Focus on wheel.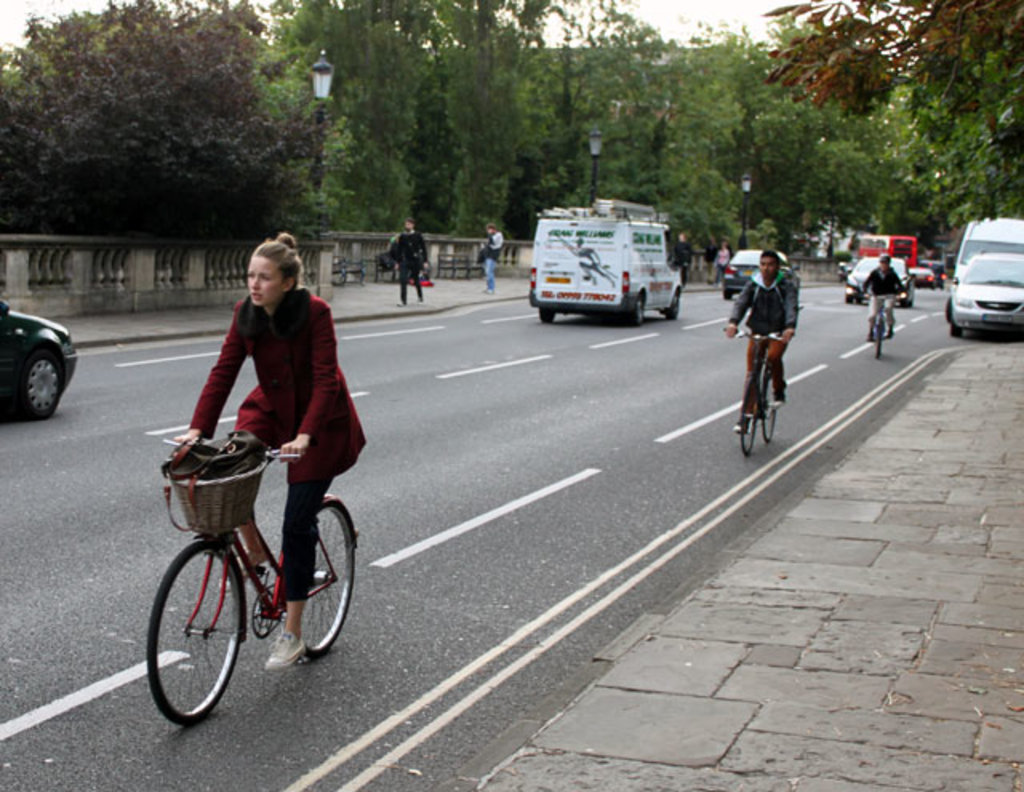
Focused at select_region(859, 302, 862, 304).
